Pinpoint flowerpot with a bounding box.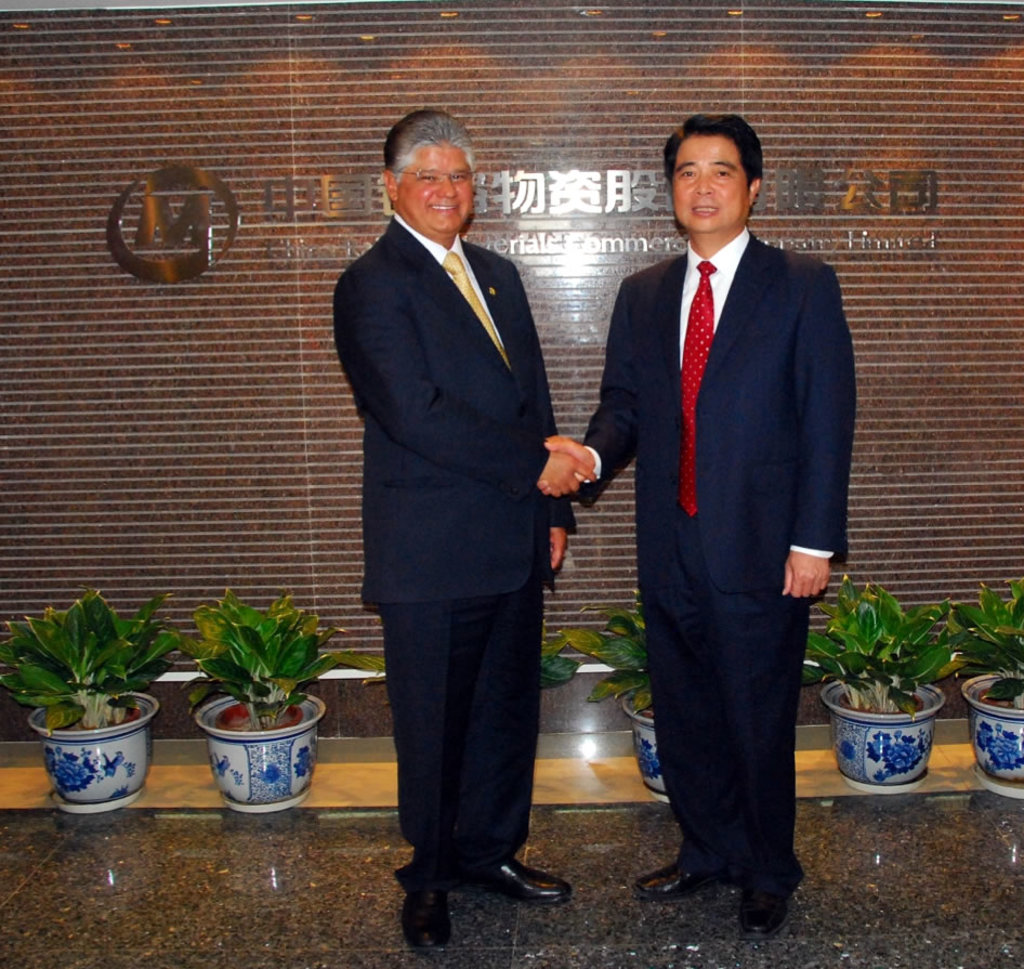
bbox=(23, 695, 143, 821).
